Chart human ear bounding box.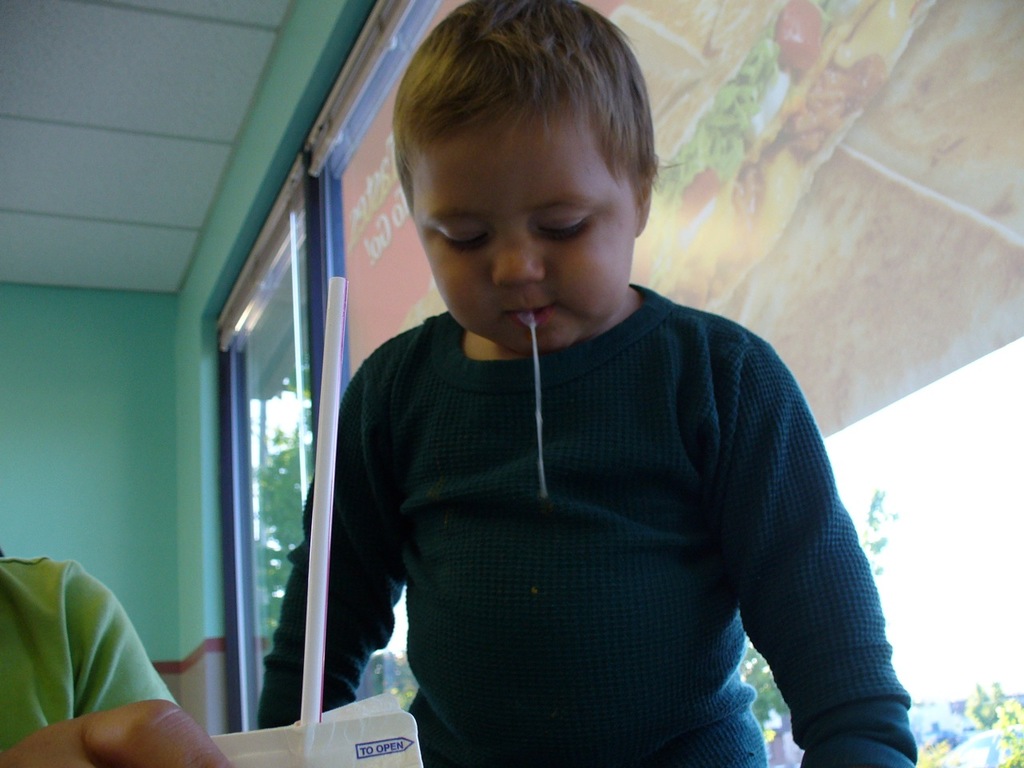
Charted: box(636, 157, 655, 235).
